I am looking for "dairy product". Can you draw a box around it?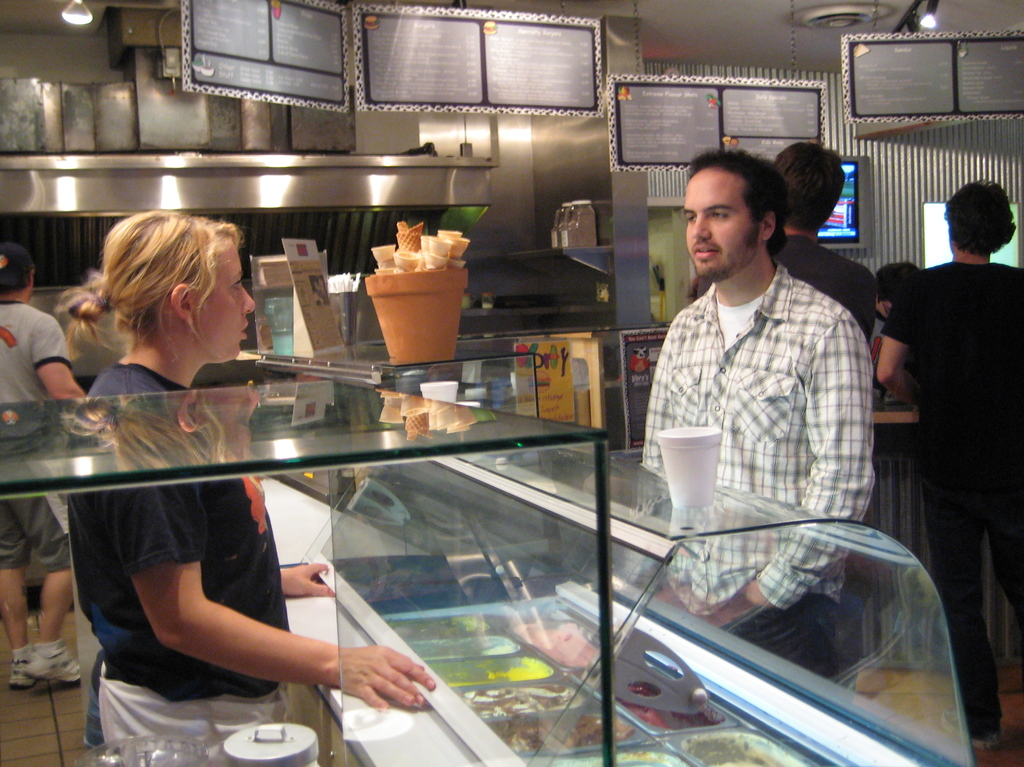
Sure, the bounding box is 509 707 621 765.
